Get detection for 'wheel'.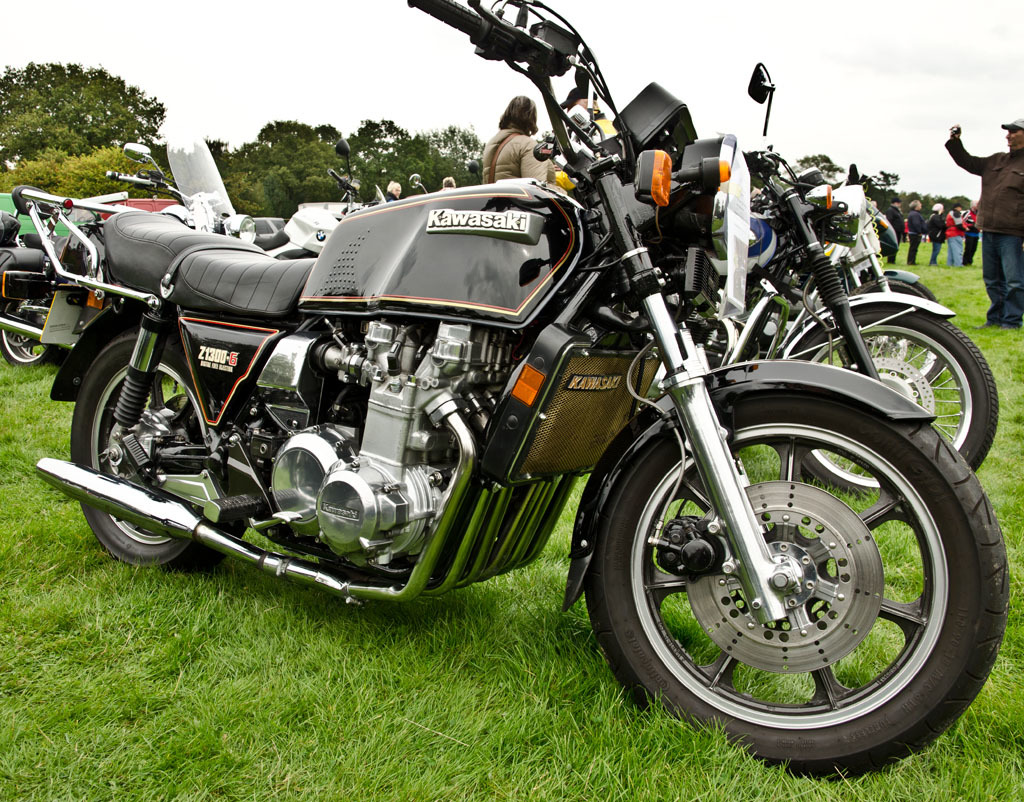
Detection: x1=858 y1=269 x2=931 y2=299.
